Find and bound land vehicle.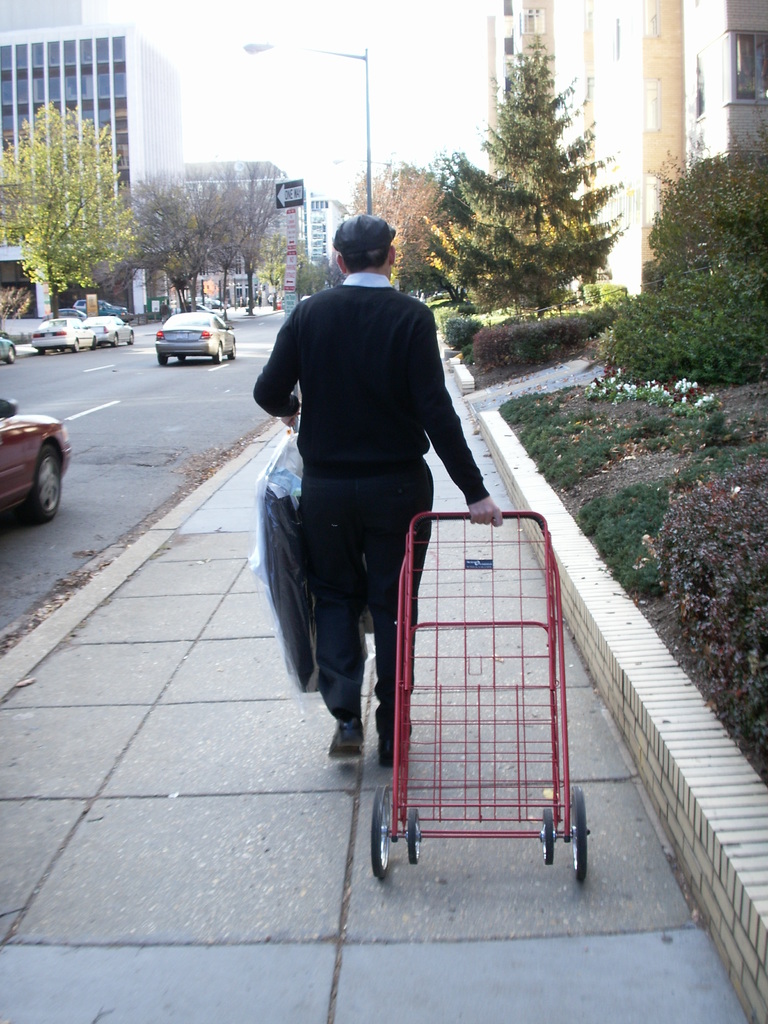
Bound: 79, 303, 132, 321.
